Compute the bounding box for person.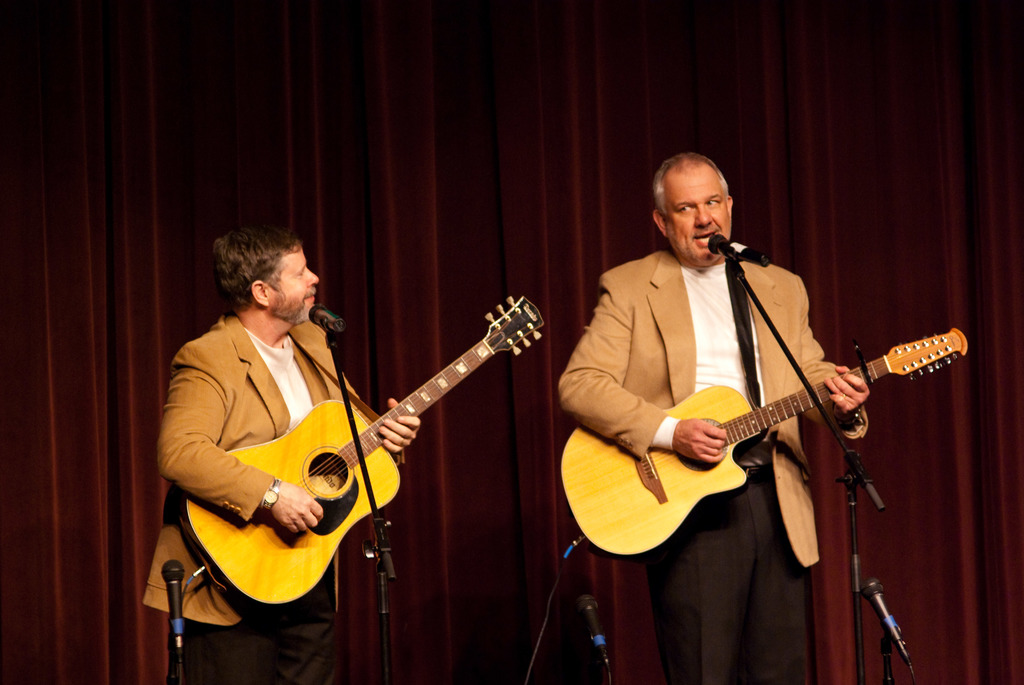
142 227 420 684.
